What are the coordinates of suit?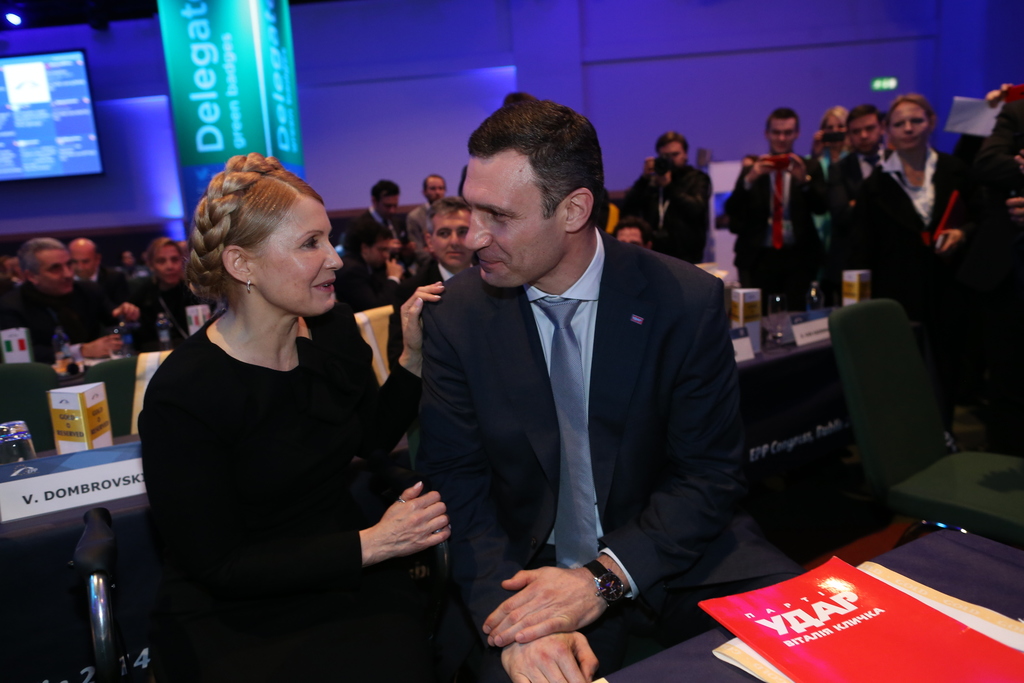
<region>714, 156, 829, 321</region>.
